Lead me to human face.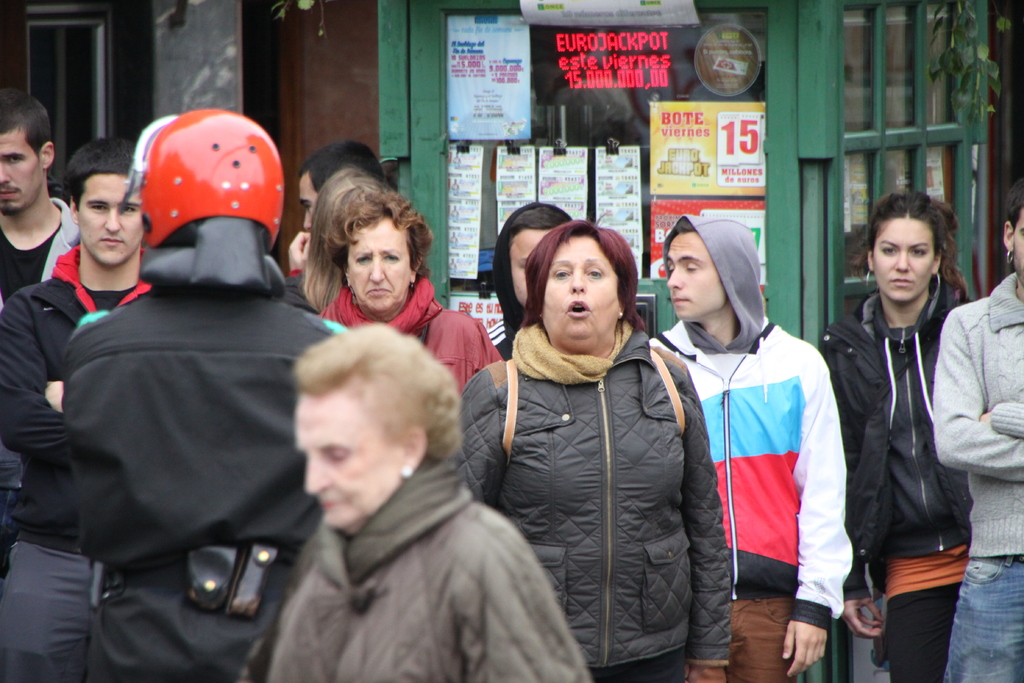
Lead to [663, 229, 728, 324].
